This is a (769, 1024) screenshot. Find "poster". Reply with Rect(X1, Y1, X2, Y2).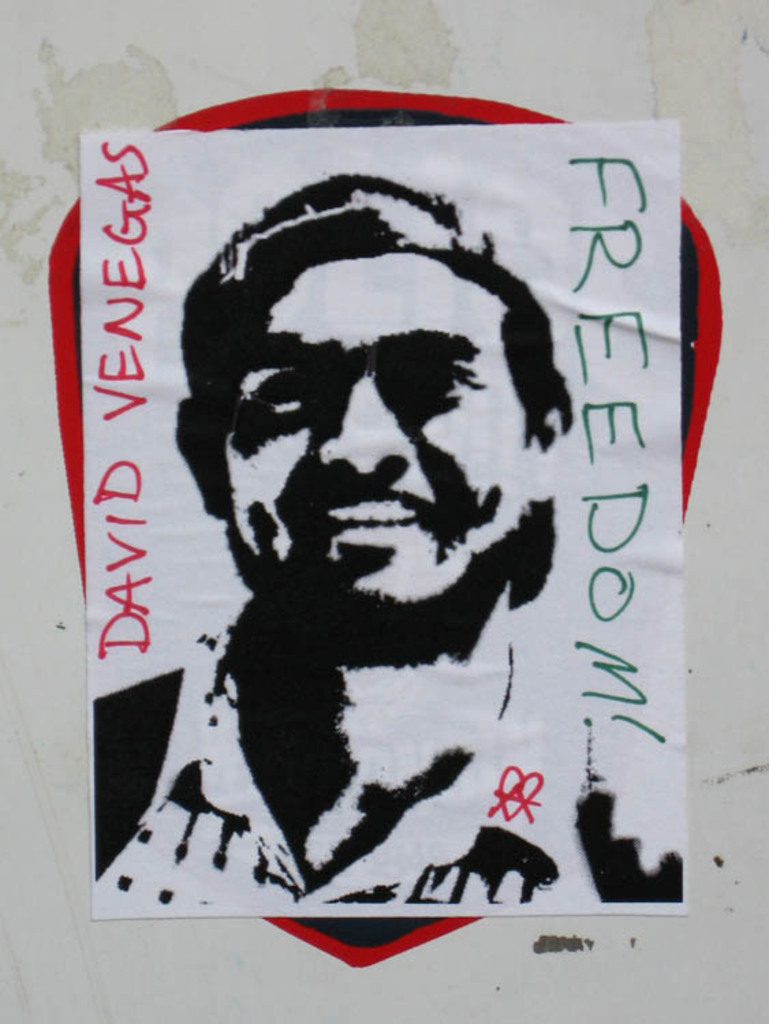
Rect(90, 124, 688, 919).
